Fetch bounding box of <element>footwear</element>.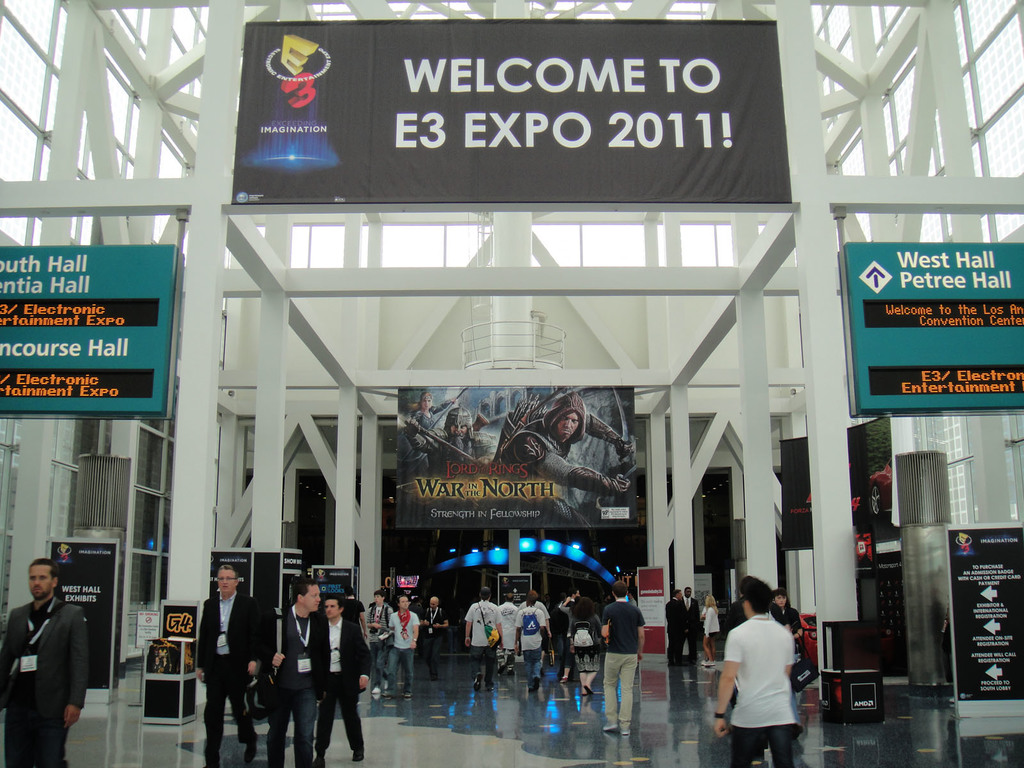
Bbox: Rect(243, 730, 259, 762).
